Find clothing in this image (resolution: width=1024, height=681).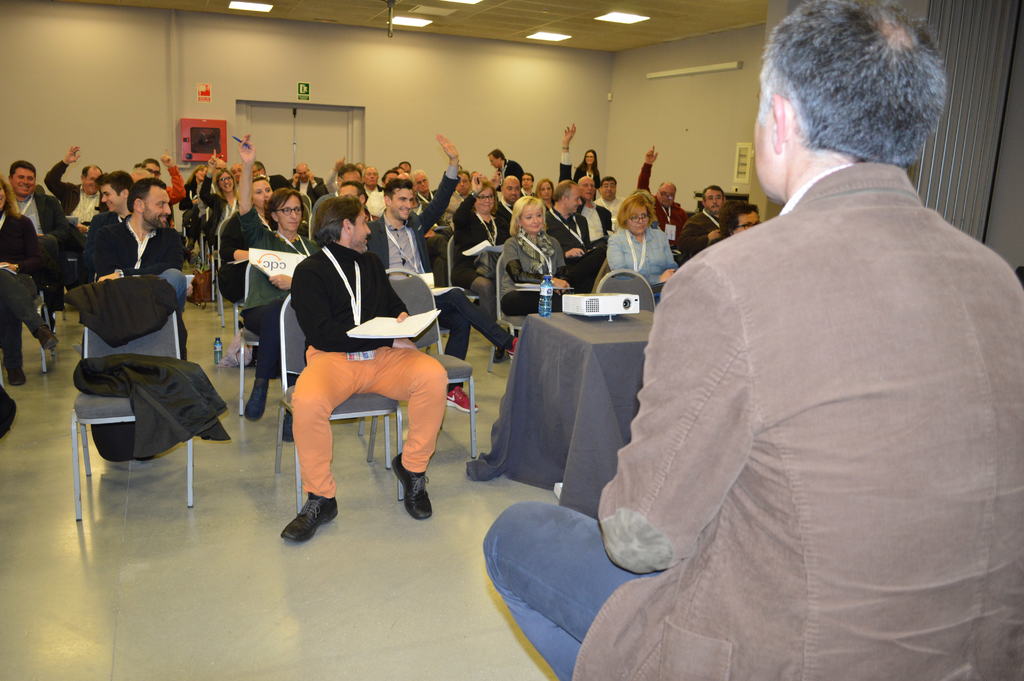
(547,206,605,277).
